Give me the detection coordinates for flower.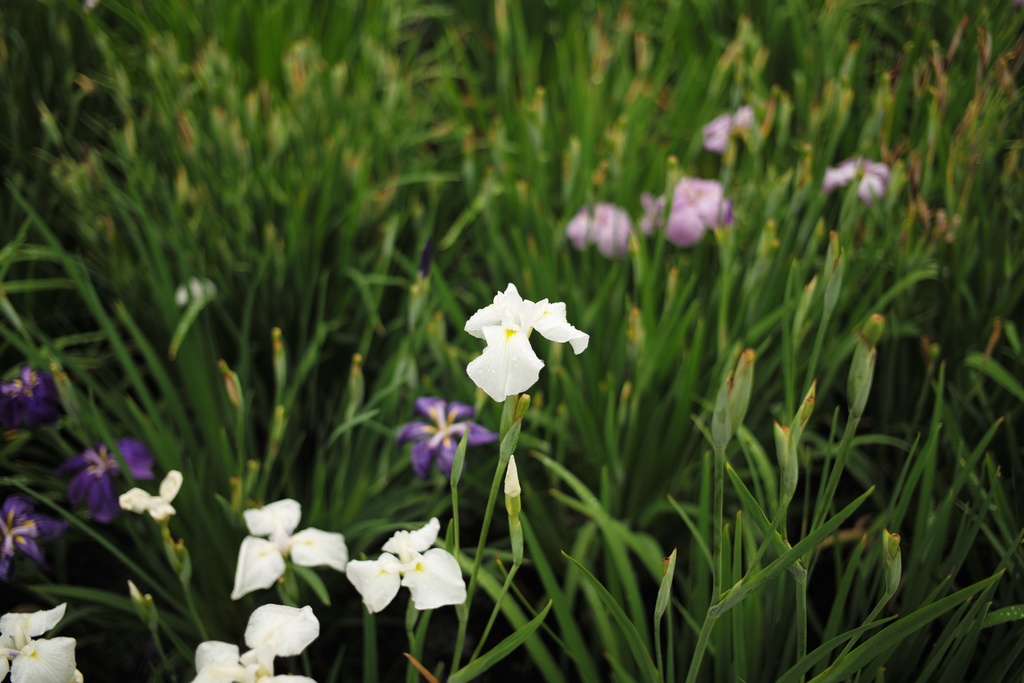
Rect(650, 176, 729, 247).
